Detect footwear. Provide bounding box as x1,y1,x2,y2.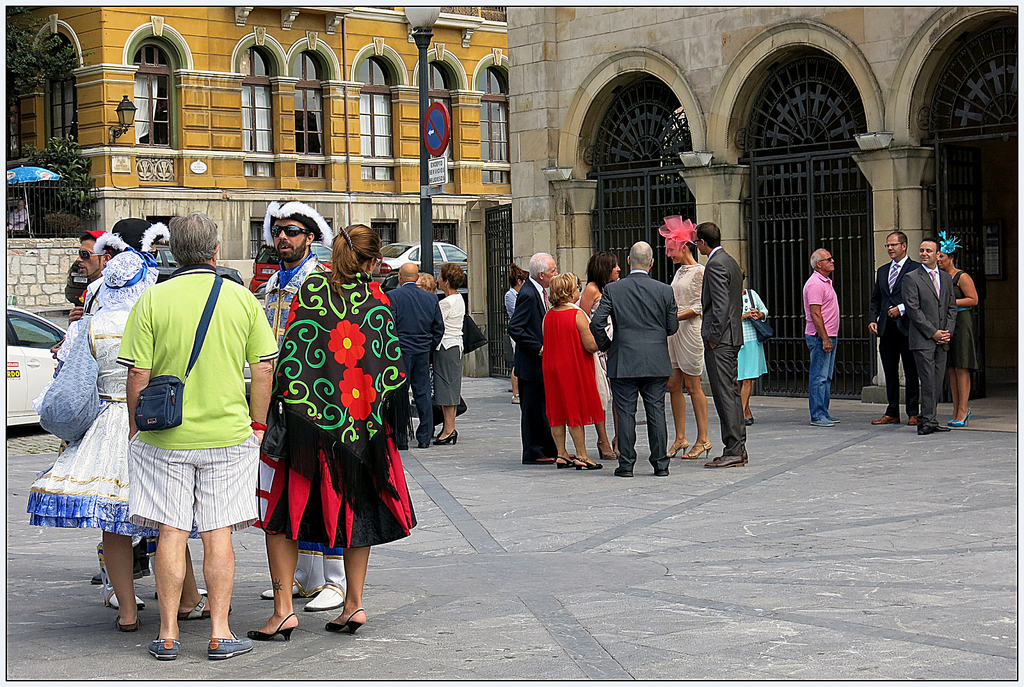
140,555,152,576.
